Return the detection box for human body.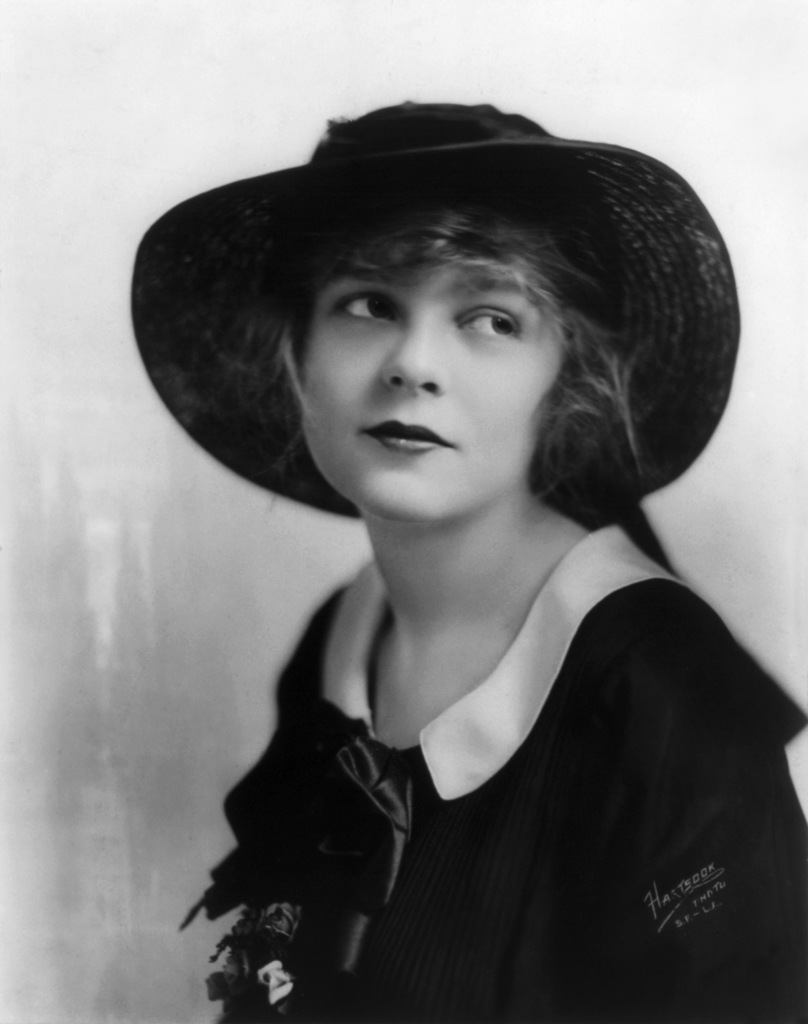
124,144,769,995.
